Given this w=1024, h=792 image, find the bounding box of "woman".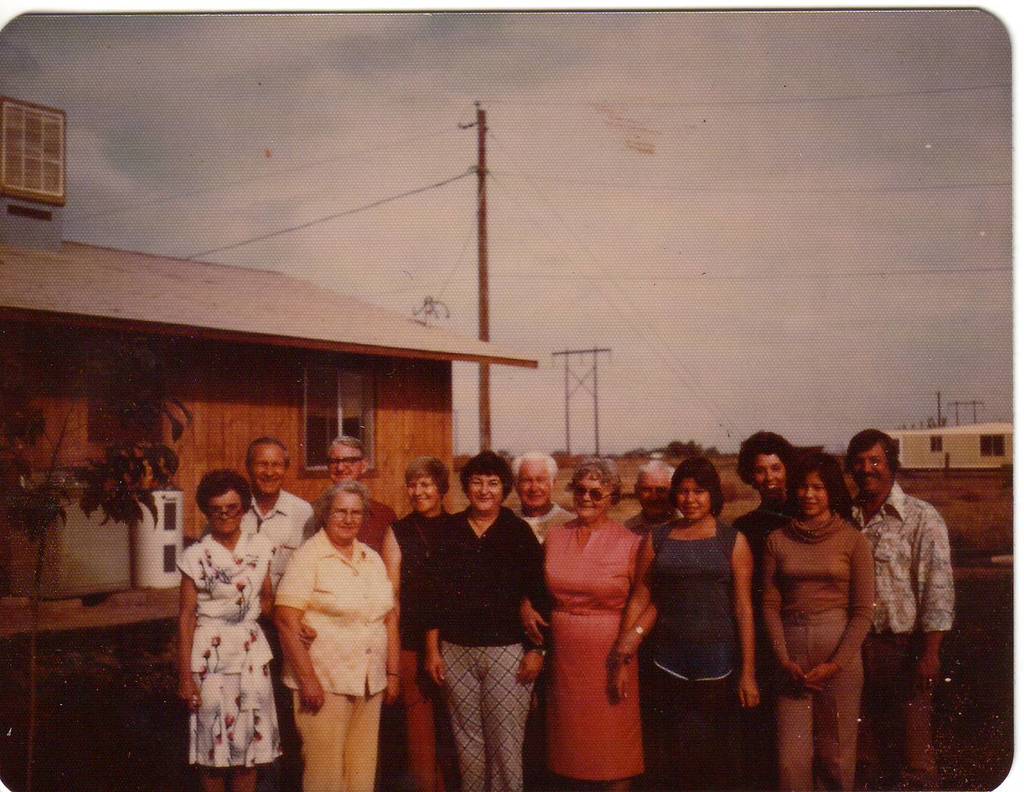
bbox=(420, 449, 548, 791).
